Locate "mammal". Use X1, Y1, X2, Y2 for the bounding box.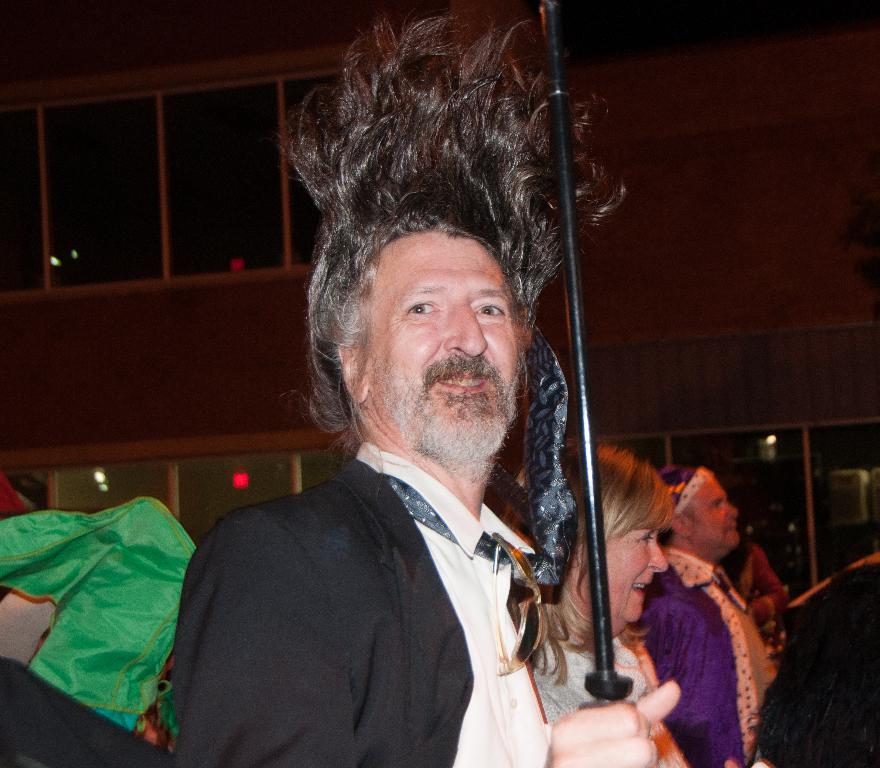
620, 464, 771, 767.
